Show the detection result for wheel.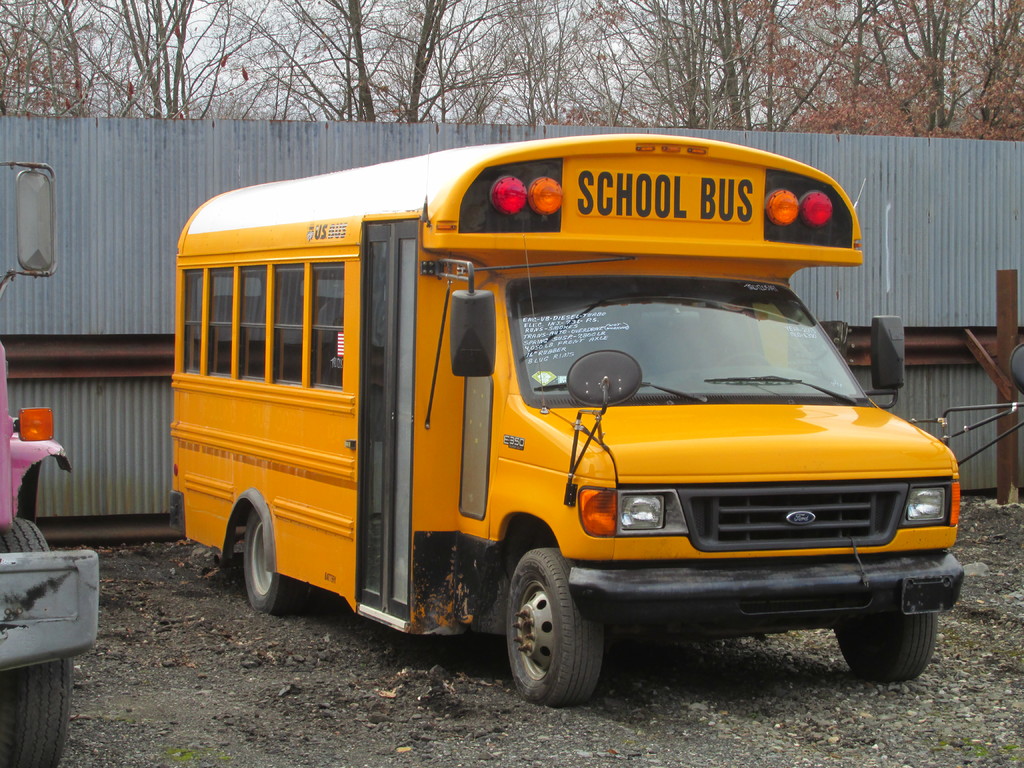
select_region(831, 605, 936, 692).
